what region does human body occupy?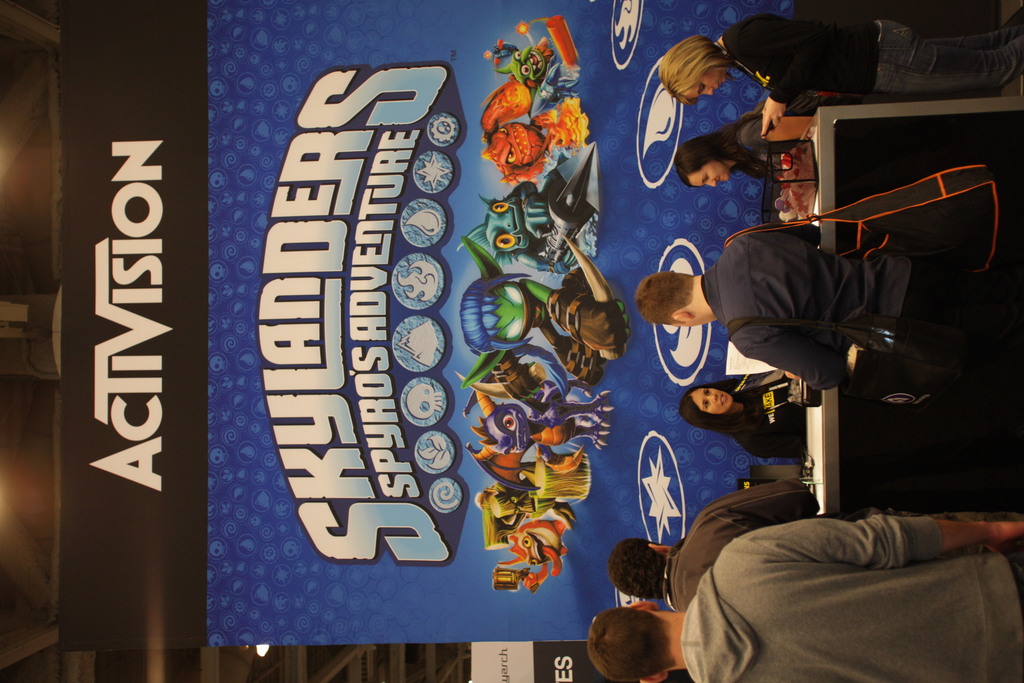
rect(678, 368, 799, 474).
